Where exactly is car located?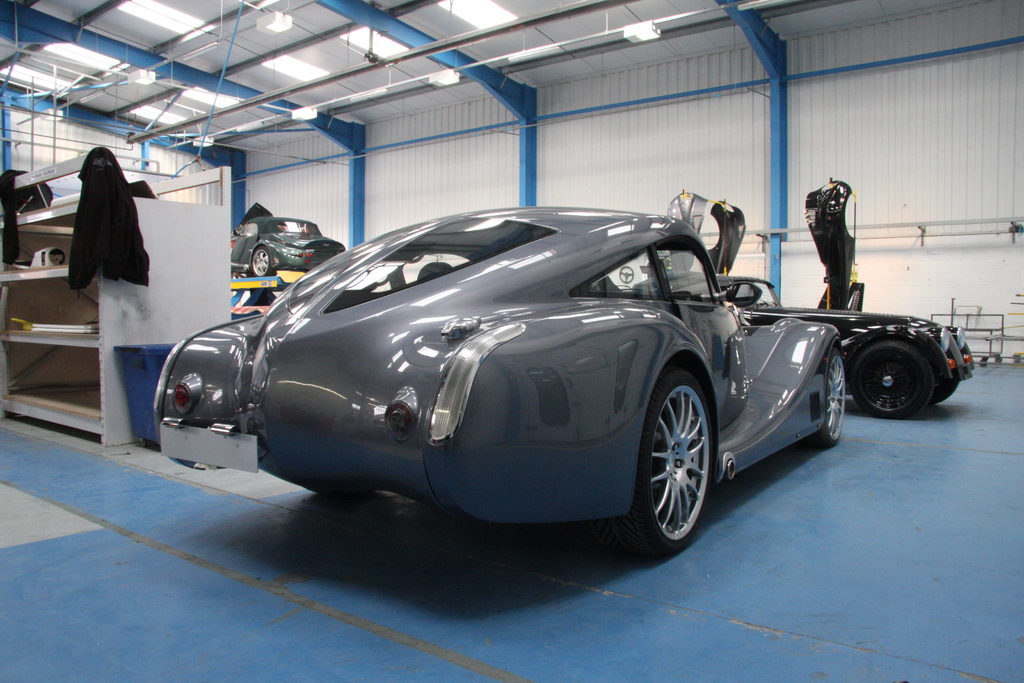
Its bounding box is left=631, top=176, right=976, bottom=415.
